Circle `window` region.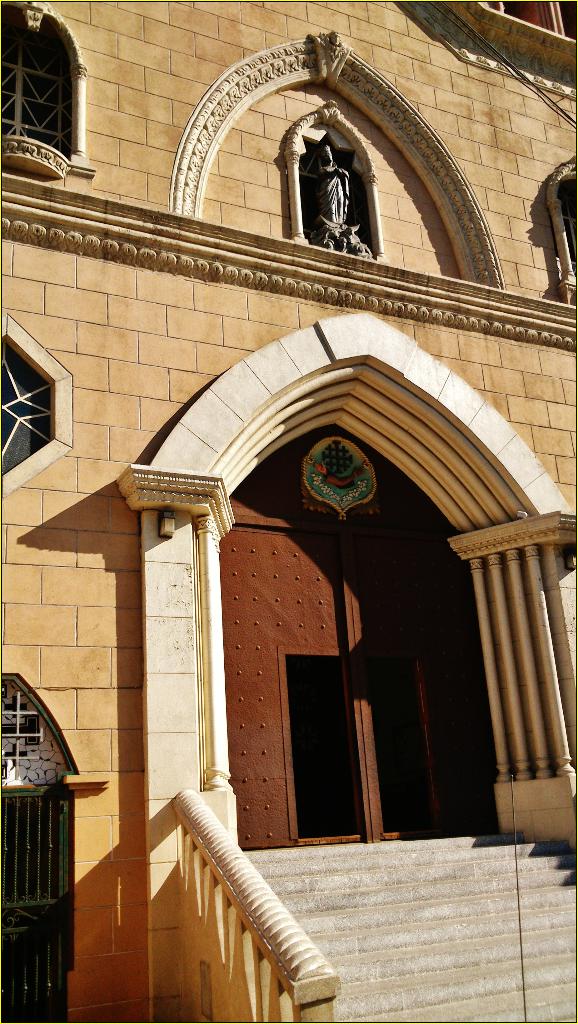
Region: 7/3/87/166.
